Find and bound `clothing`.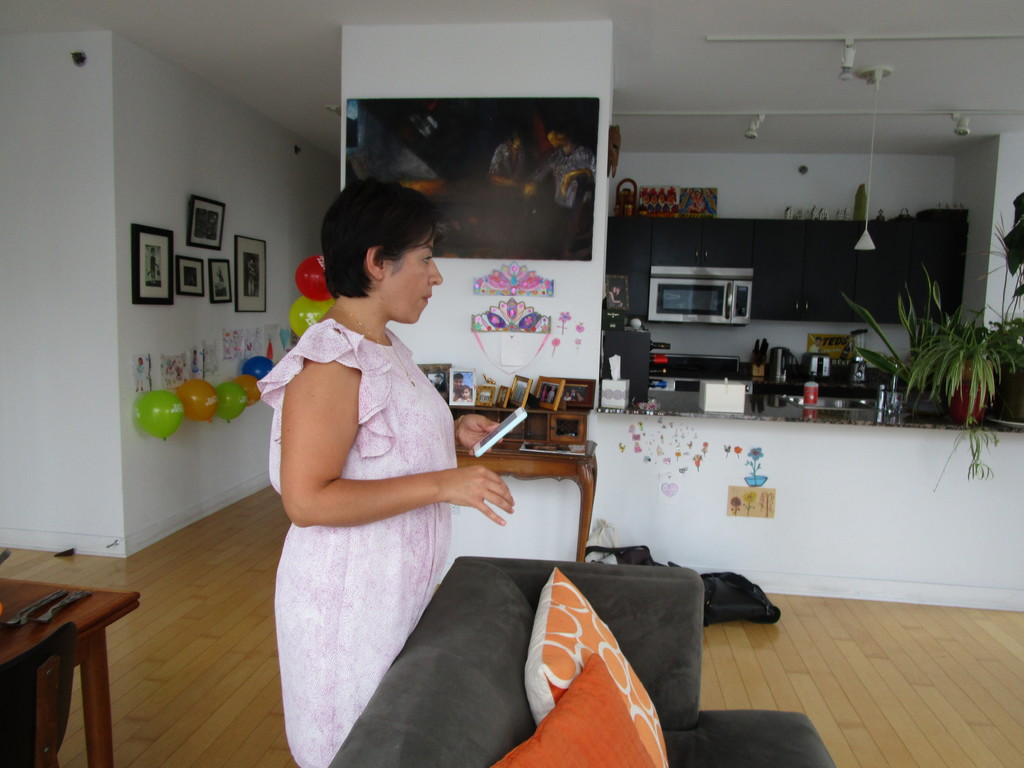
Bound: 257,319,455,767.
